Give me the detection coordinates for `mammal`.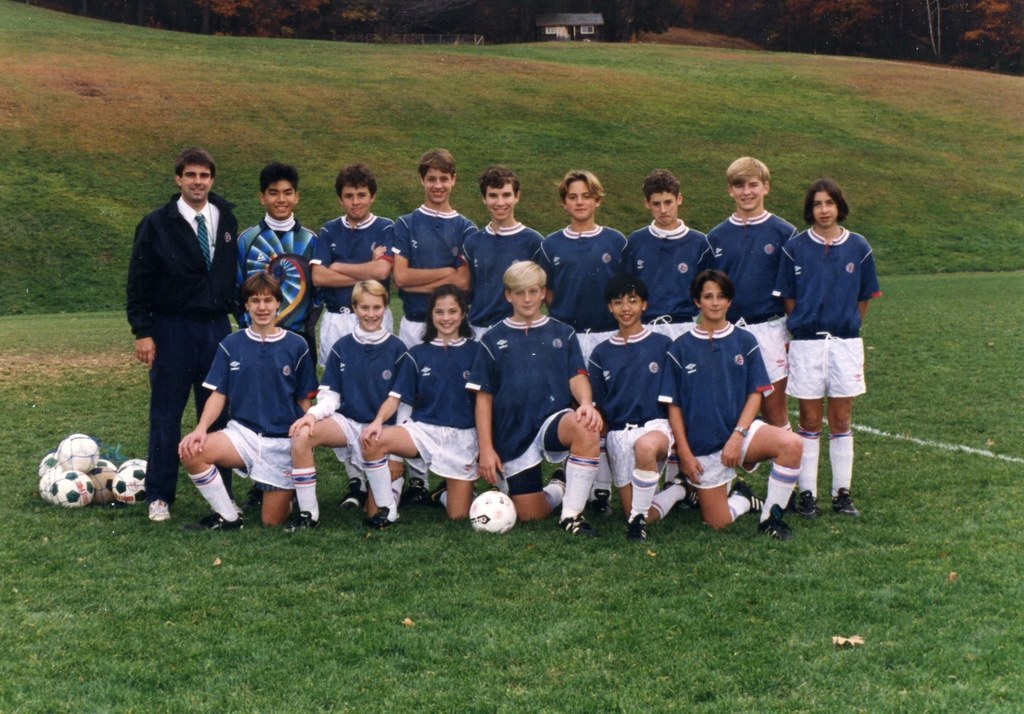
<region>311, 165, 392, 507</region>.
